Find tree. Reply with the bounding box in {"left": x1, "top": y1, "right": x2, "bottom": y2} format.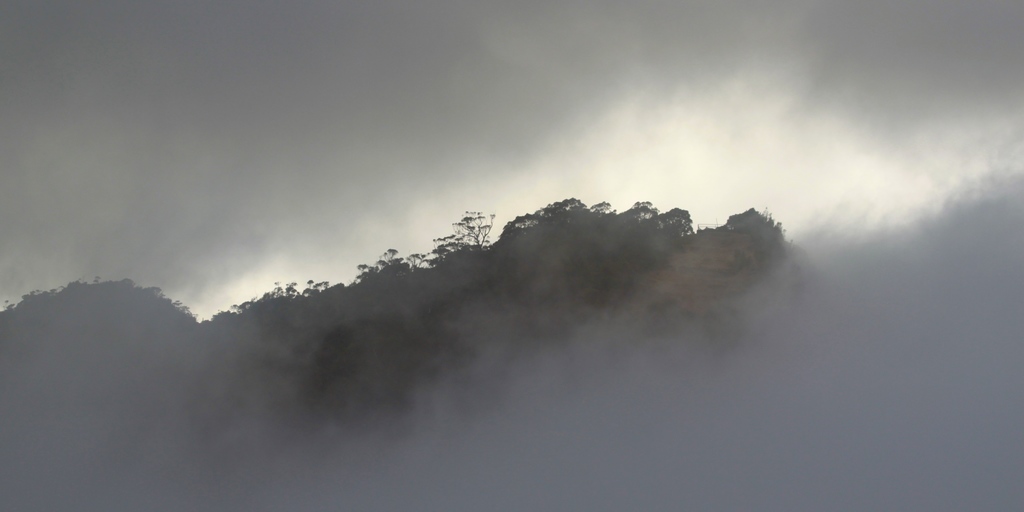
{"left": 439, "top": 194, "right": 512, "bottom": 256}.
